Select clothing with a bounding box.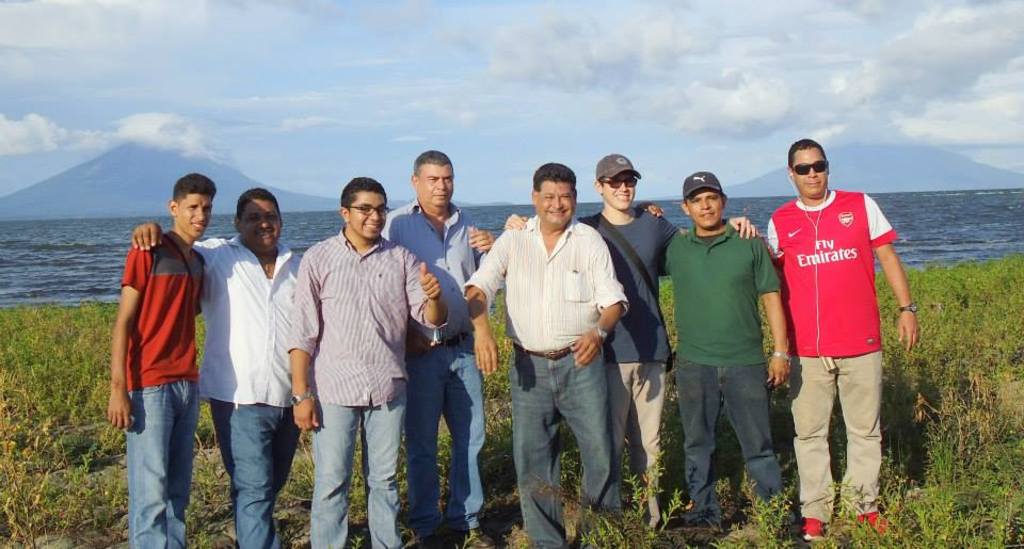
Rect(777, 171, 900, 463).
